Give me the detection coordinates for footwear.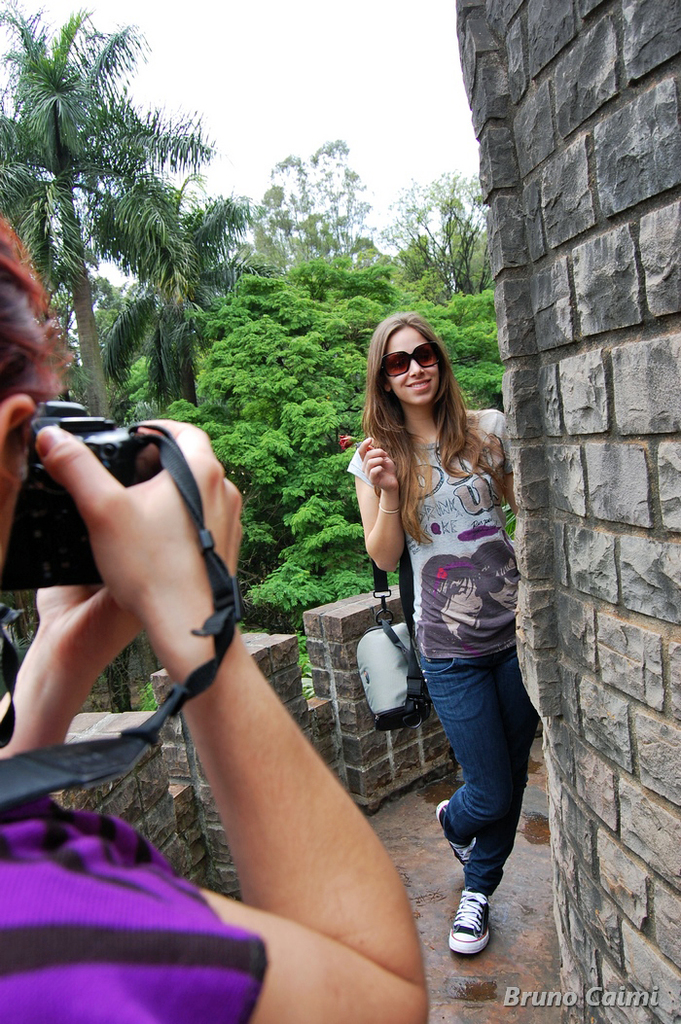
select_region(430, 798, 480, 869).
